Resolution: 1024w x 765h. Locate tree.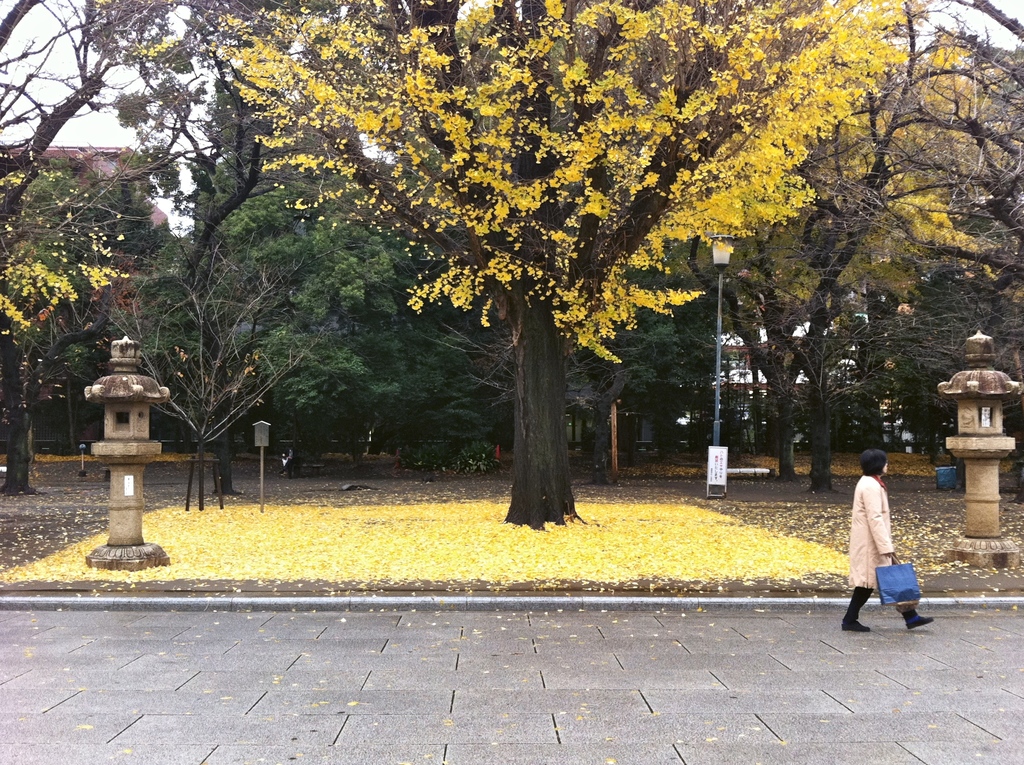
BBox(141, 0, 948, 535).
